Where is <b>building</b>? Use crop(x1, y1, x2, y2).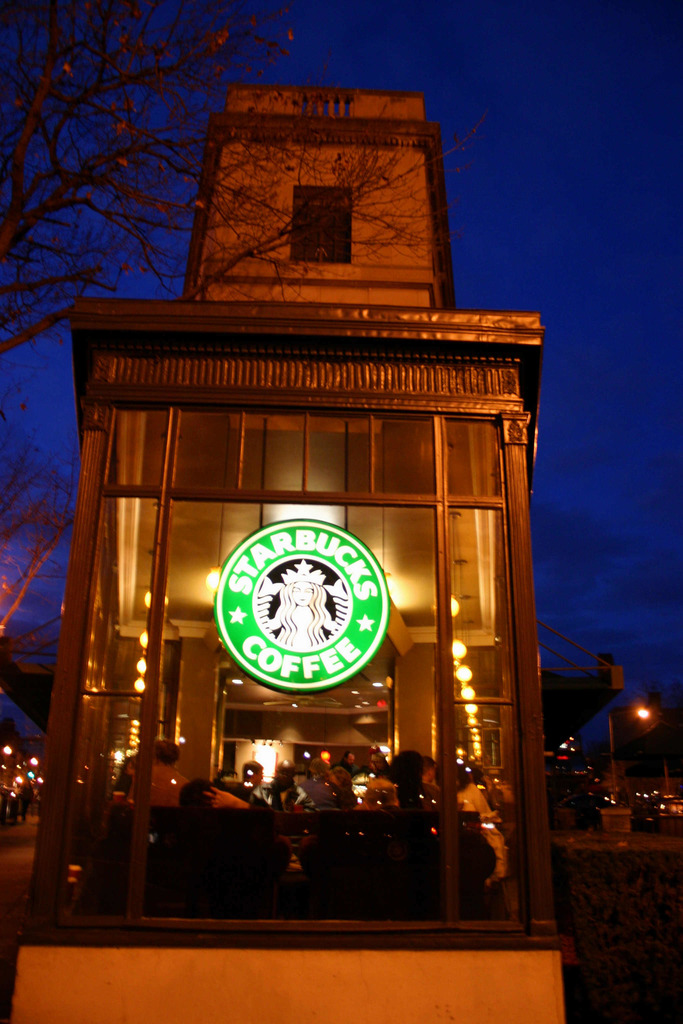
crop(0, 75, 550, 1023).
